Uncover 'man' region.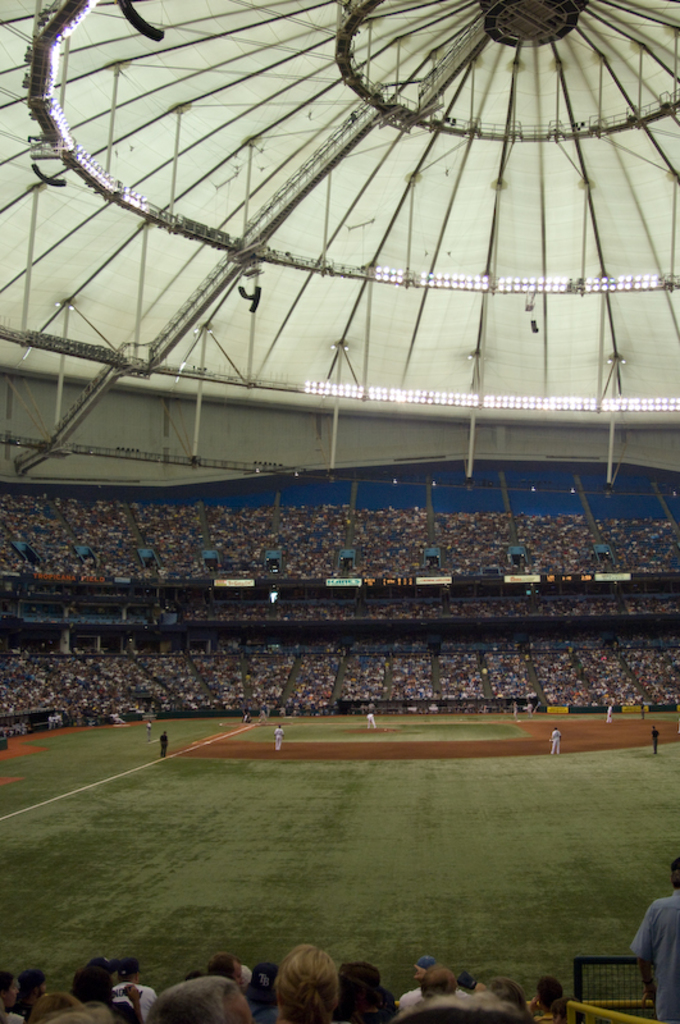
Uncovered: 164:732:165:755.
